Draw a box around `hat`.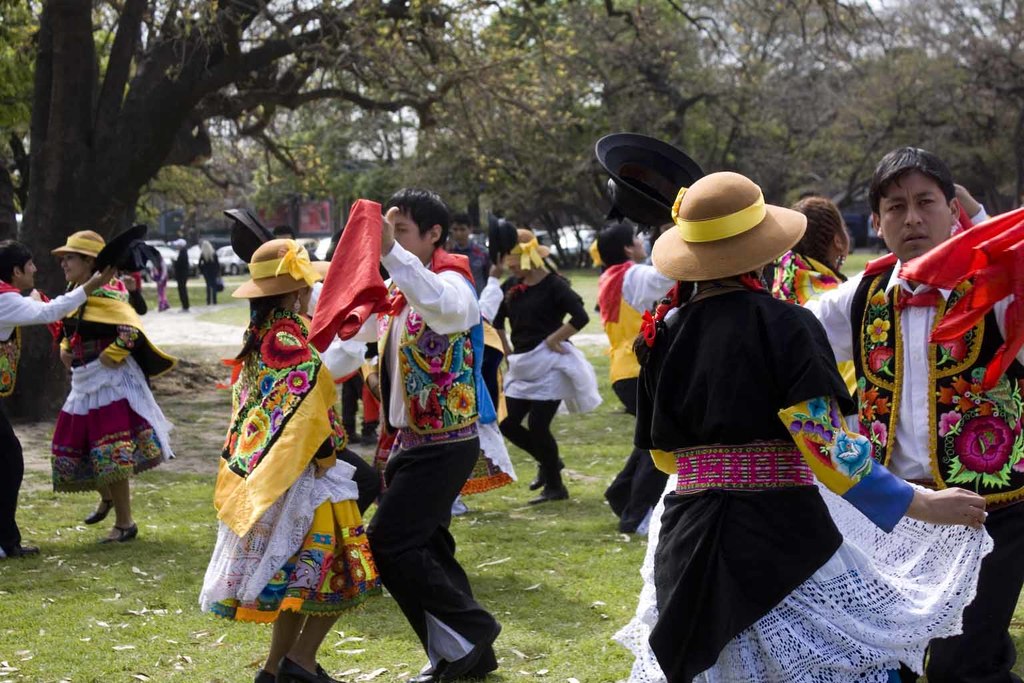
(x1=55, y1=229, x2=108, y2=262).
